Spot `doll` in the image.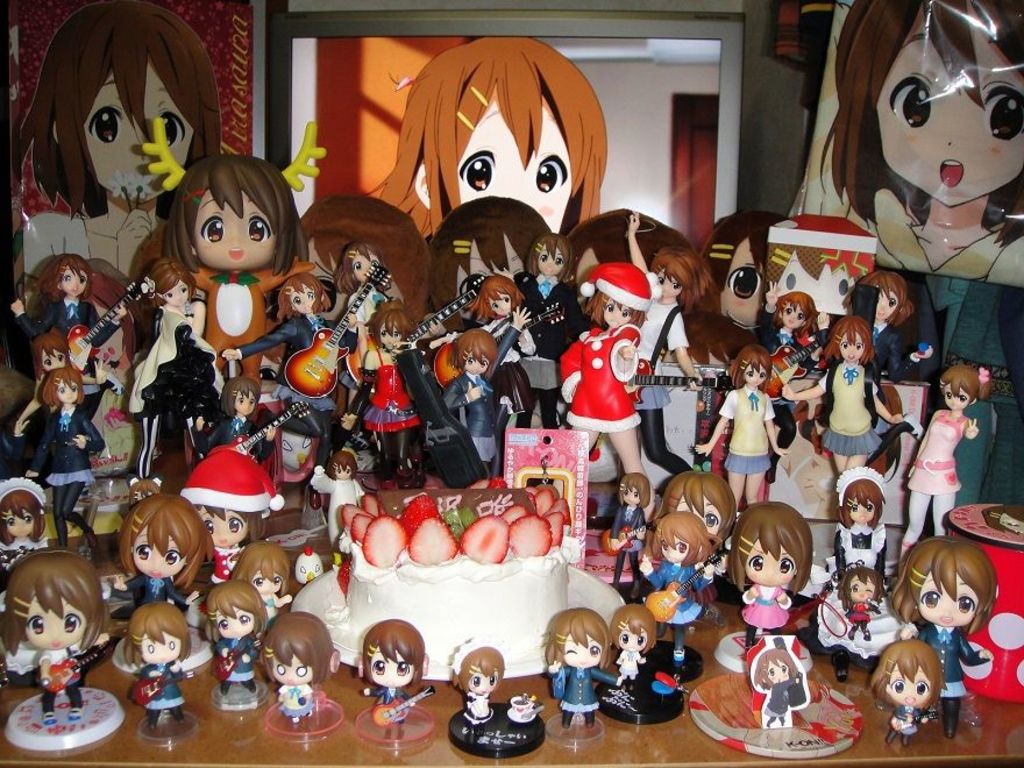
`doll` found at crop(445, 195, 554, 284).
